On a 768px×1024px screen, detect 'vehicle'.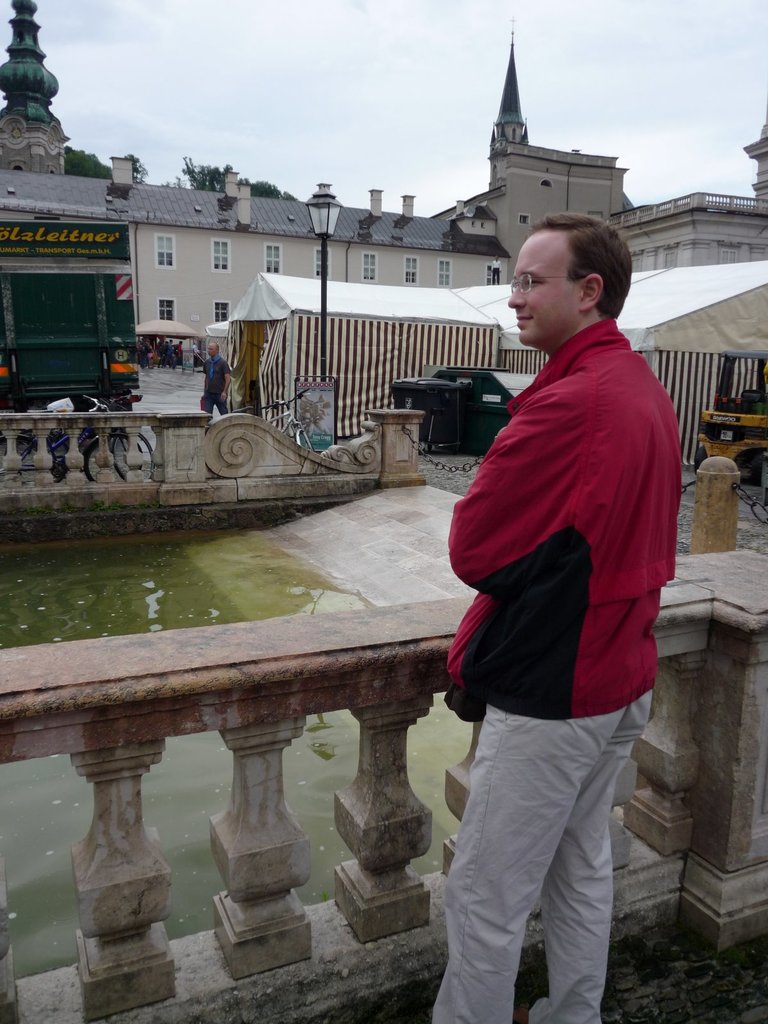
391 369 538 449.
